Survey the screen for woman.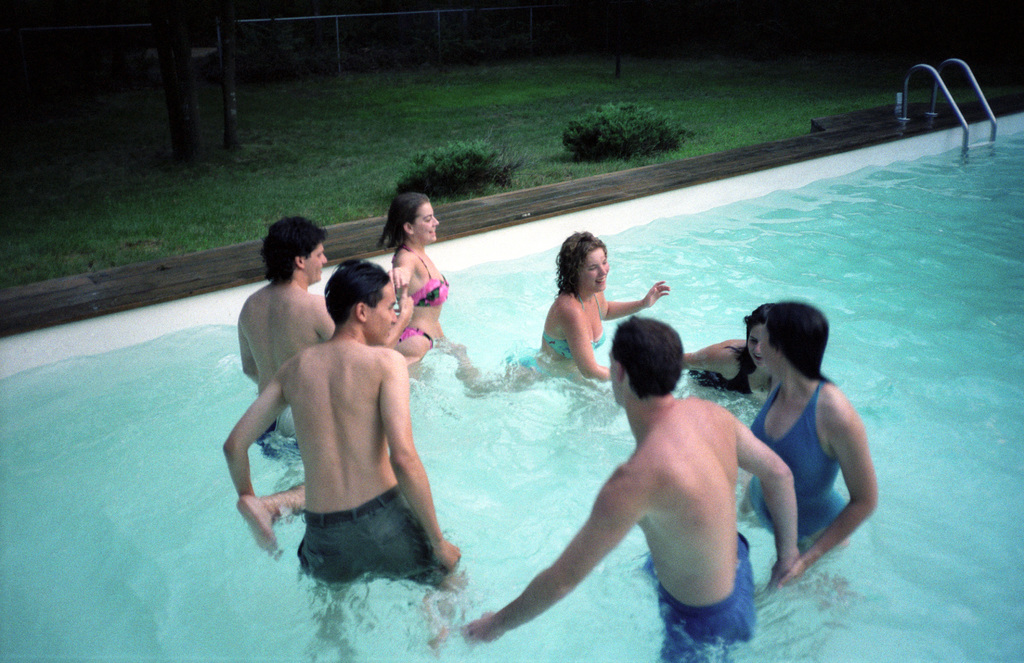
Survey found: pyautogui.locateOnScreen(378, 188, 484, 401).
